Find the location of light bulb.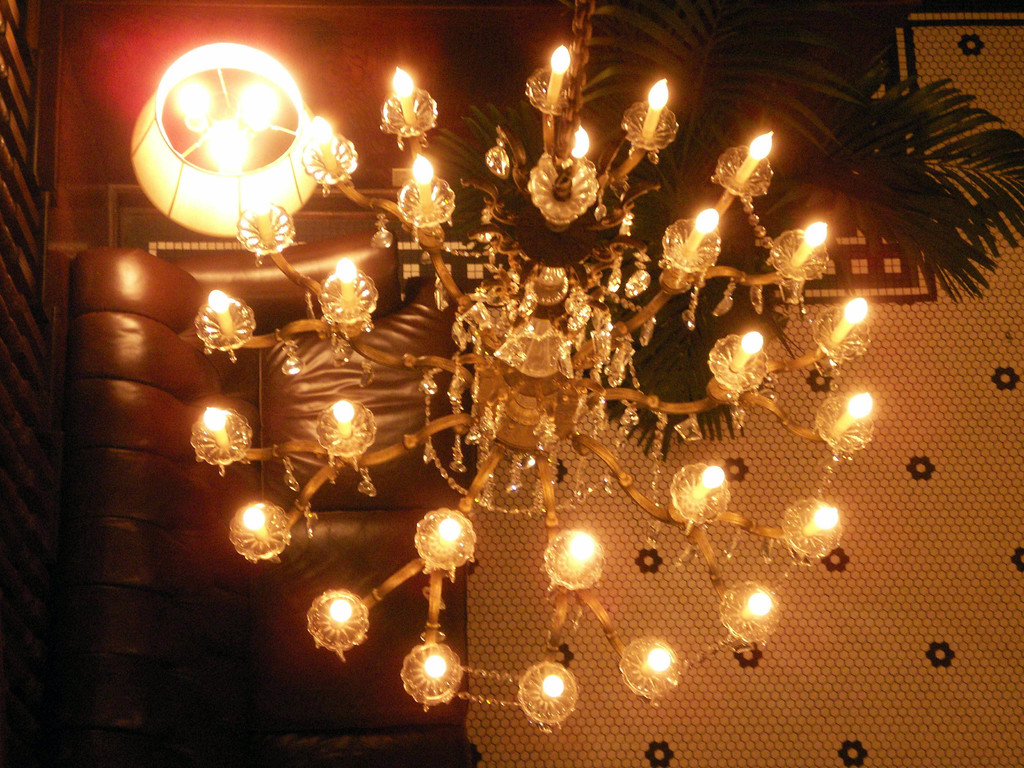
Location: bbox(236, 77, 284, 134).
